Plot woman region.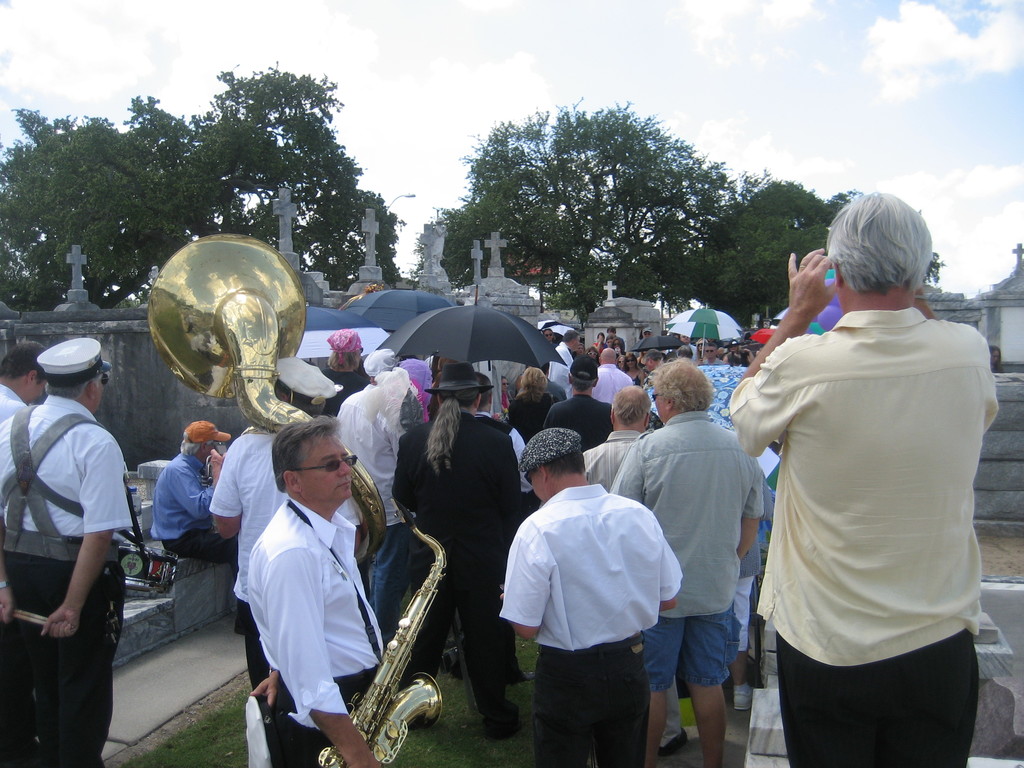
Plotted at locate(582, 346, 600, 365).
